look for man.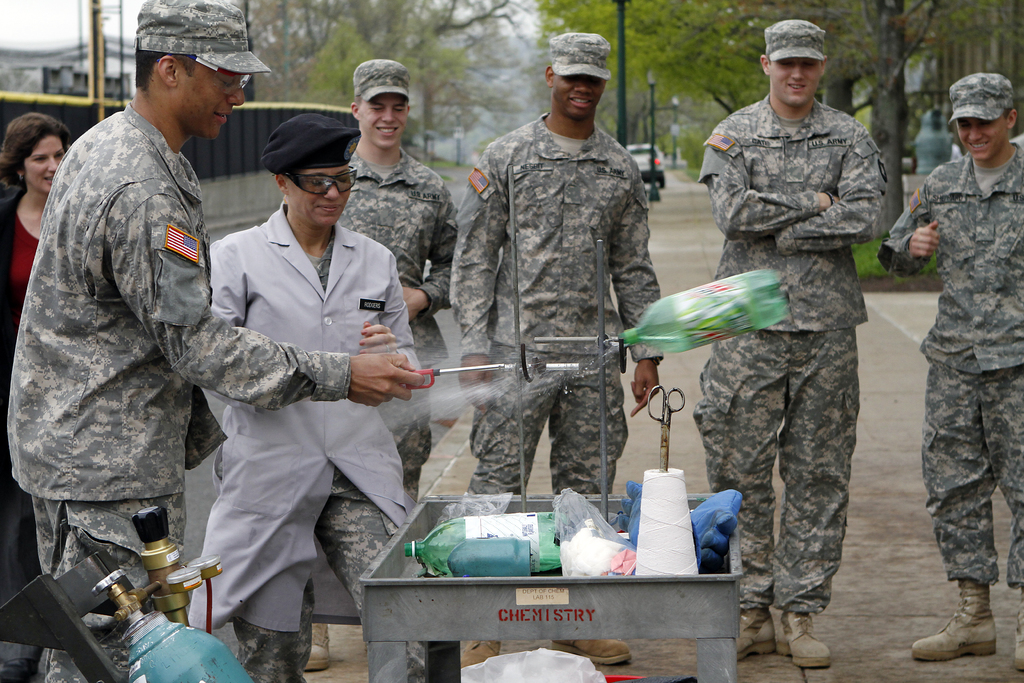
Found: region(877, 73, 1023, 673).
